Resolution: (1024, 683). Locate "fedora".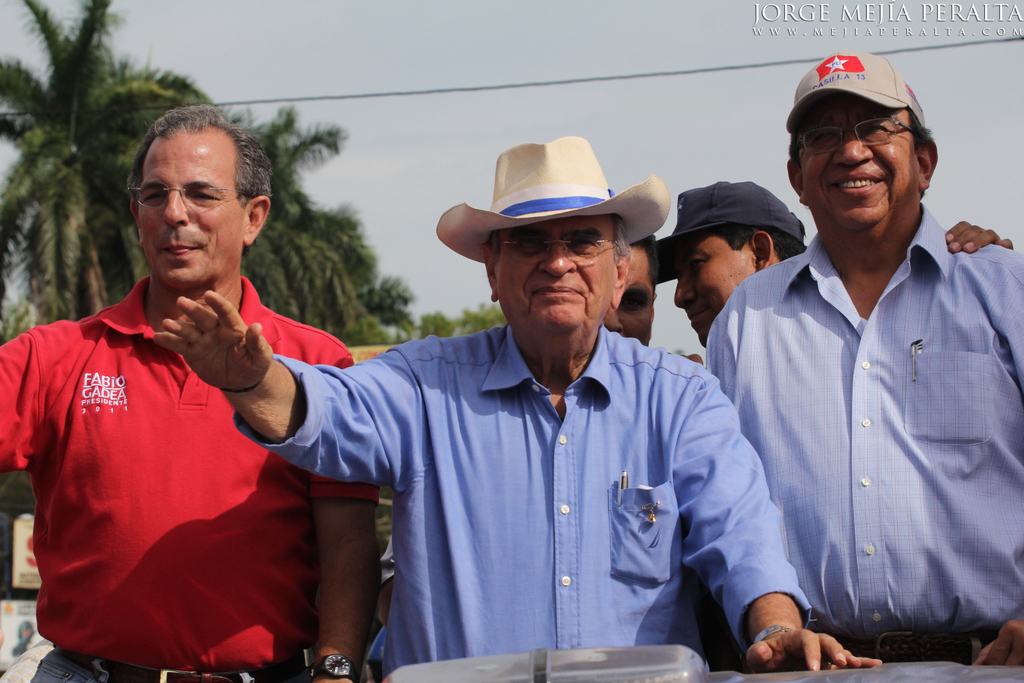
box=[434, 130, 672, 262].
